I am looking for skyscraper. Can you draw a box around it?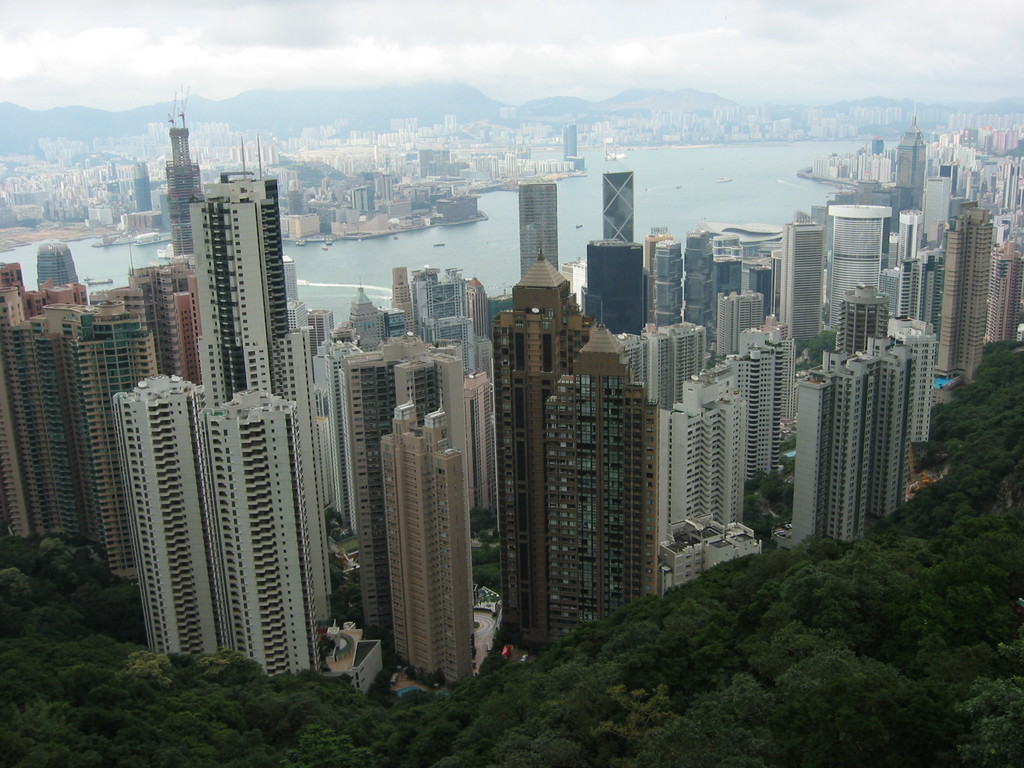
Sure, the bounding box is {"left": 598, "top": 169, "right": 634, "bottom": 247}.
